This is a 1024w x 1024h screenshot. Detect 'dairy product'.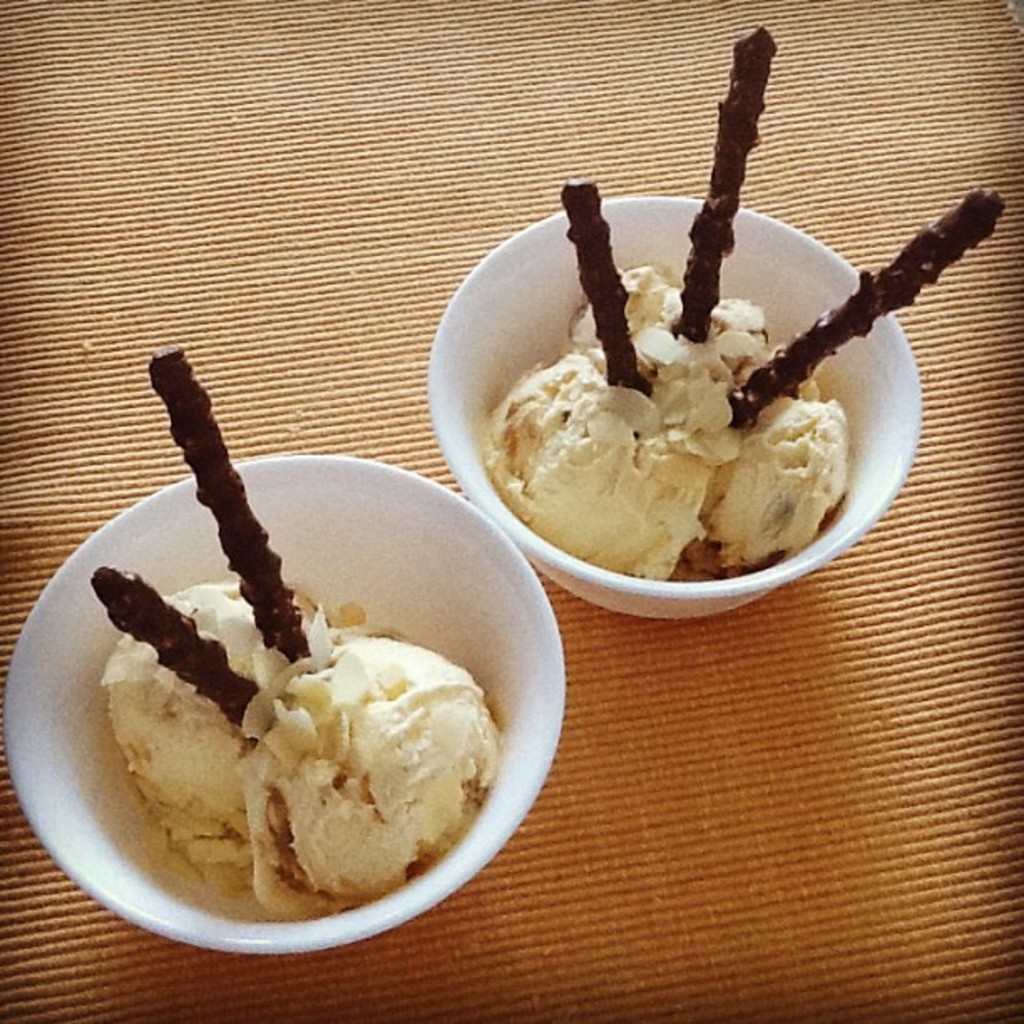
x1=105, y1=594, x2=495, y2=877.
